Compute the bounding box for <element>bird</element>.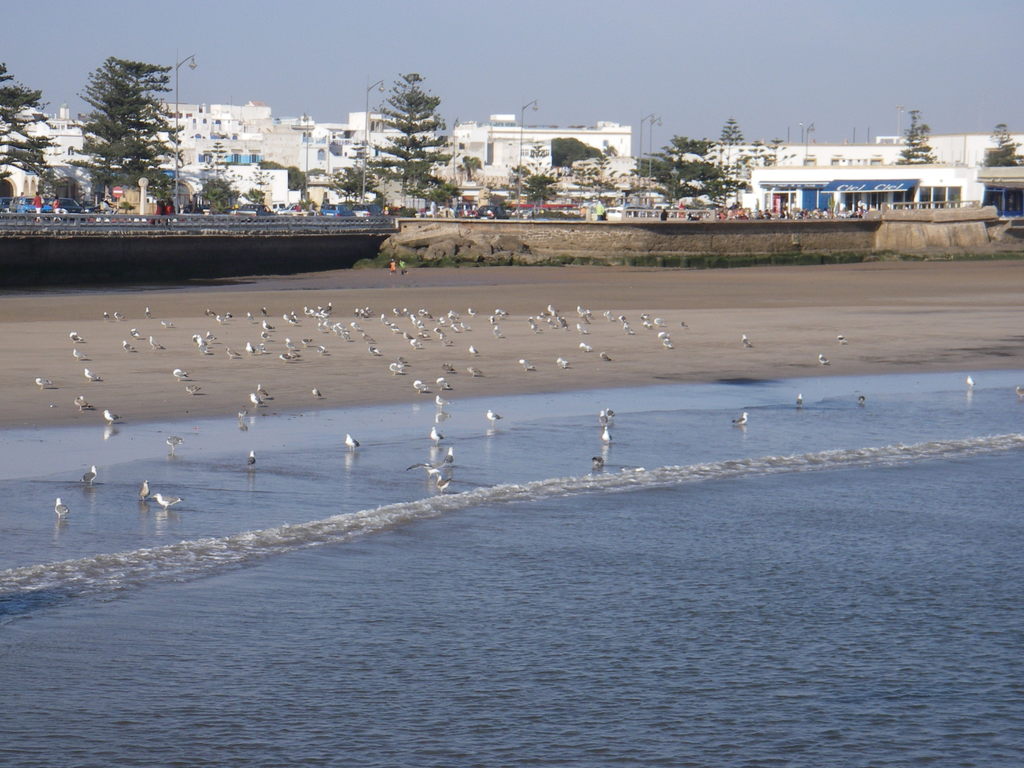
select_region(646, 322, 654, 328).
